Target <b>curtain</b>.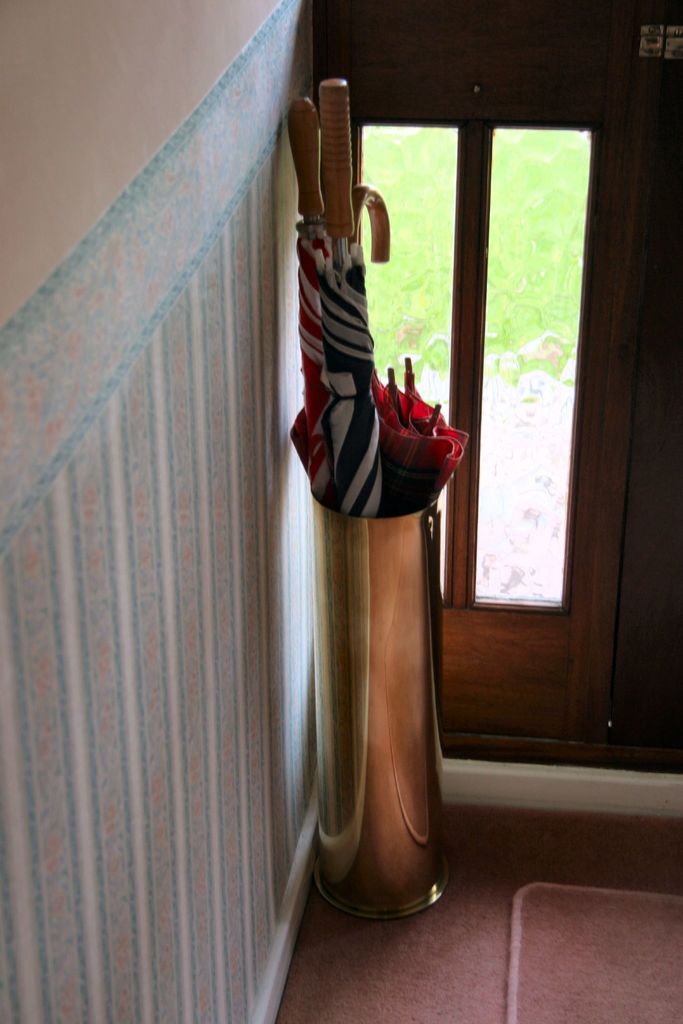
Target region: left=297, top=214, right=468, bottom=524.
